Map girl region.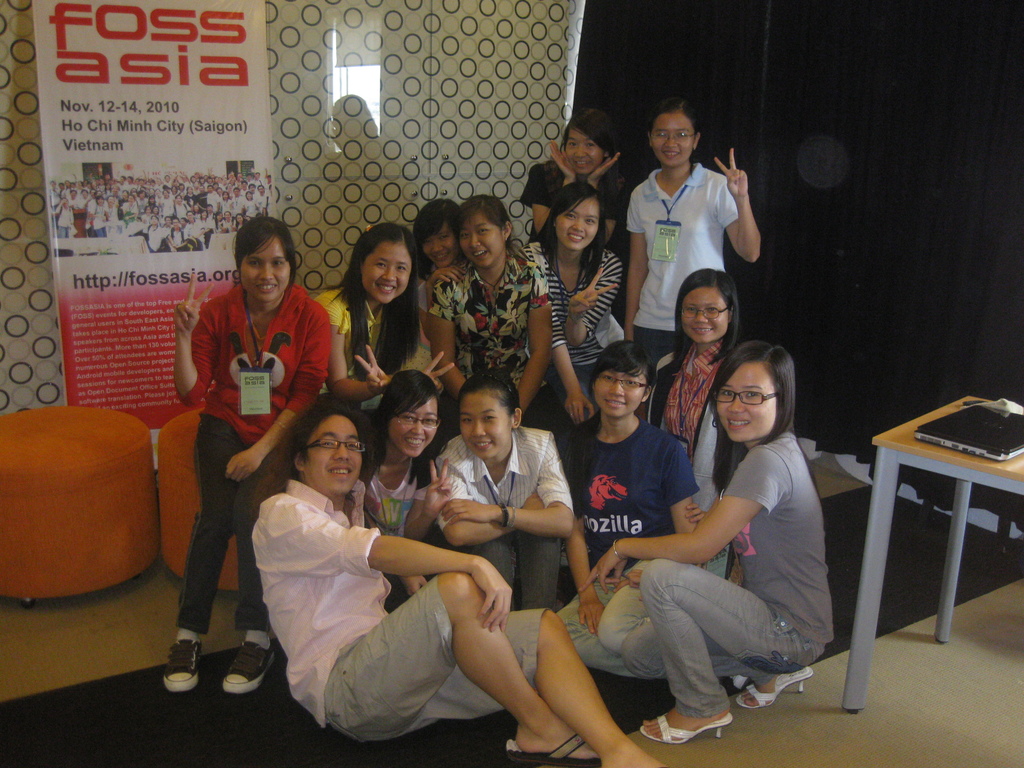
Mapped to crop(655, 266, 738, 509).
